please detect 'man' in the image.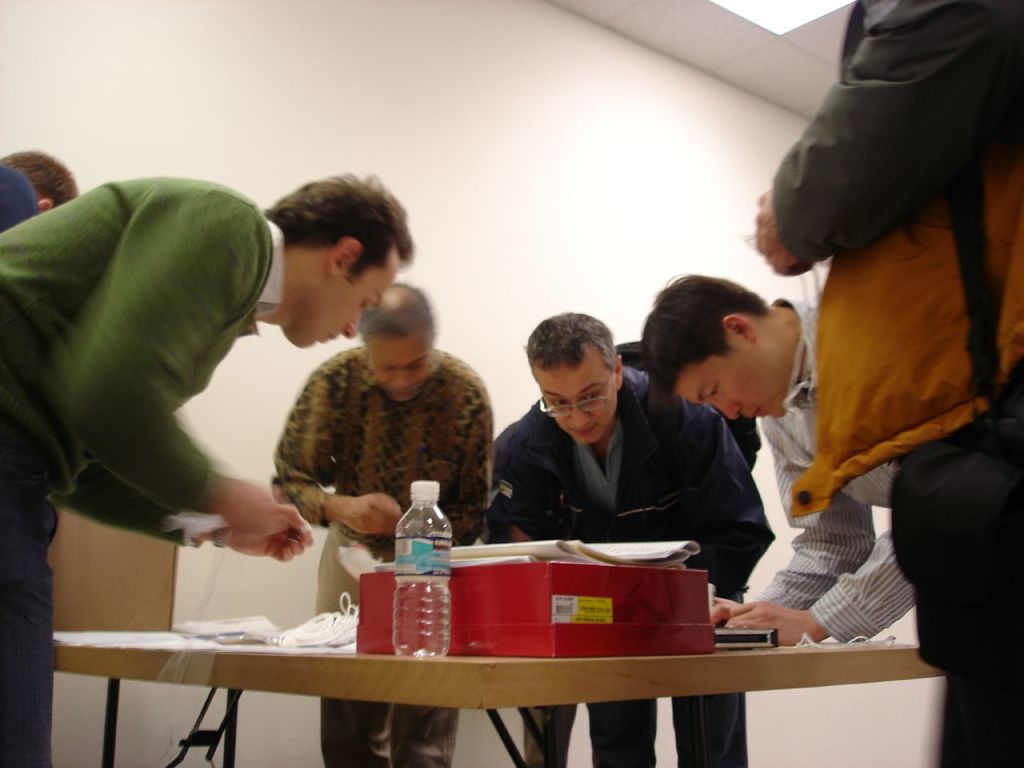
<region>0, 167, 422, 767</region>.
